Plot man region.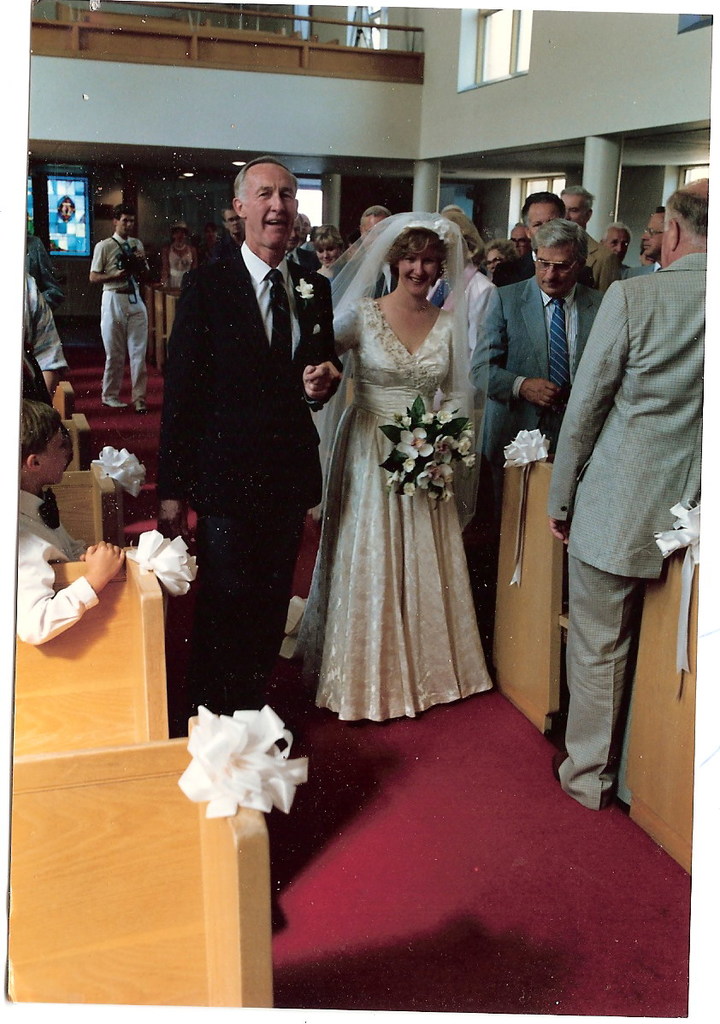
Plotted at Rect(17, 271, 72, 401).
